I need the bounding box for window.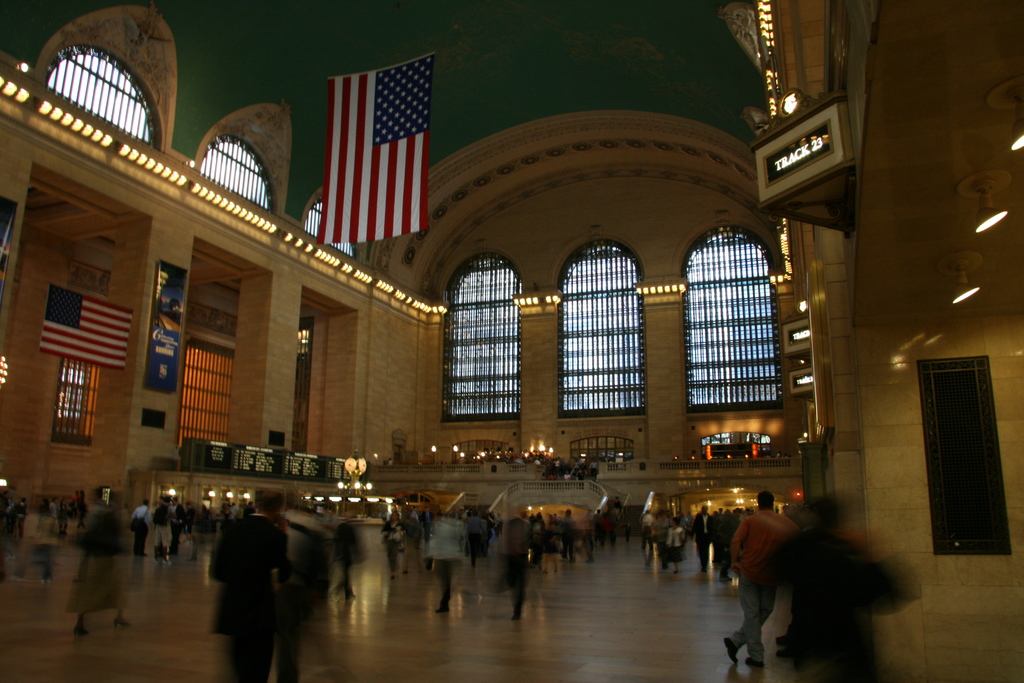
Here it is: bbox=[440, 255, 524, 418].
